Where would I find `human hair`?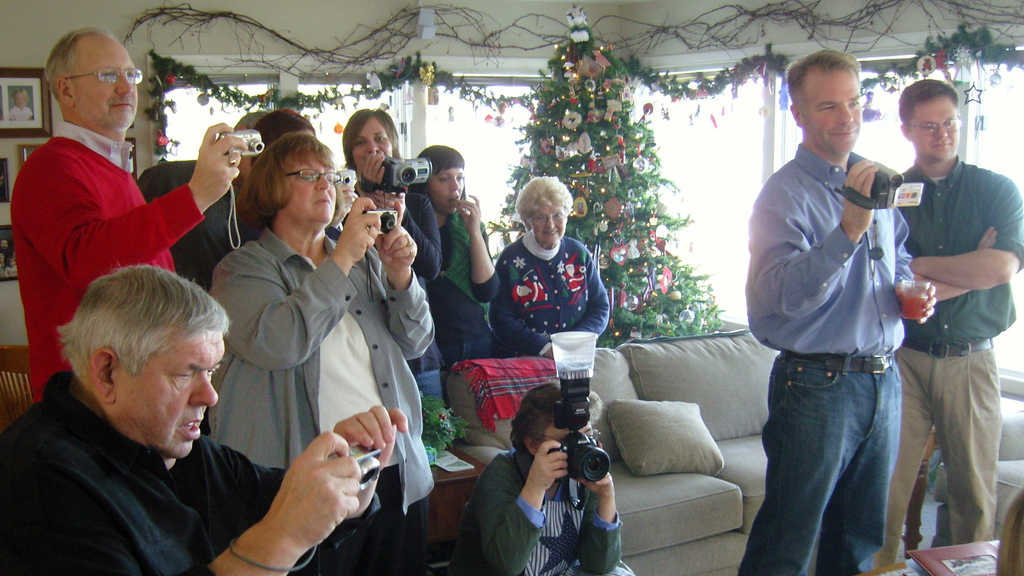
At 64/259/207/411.
